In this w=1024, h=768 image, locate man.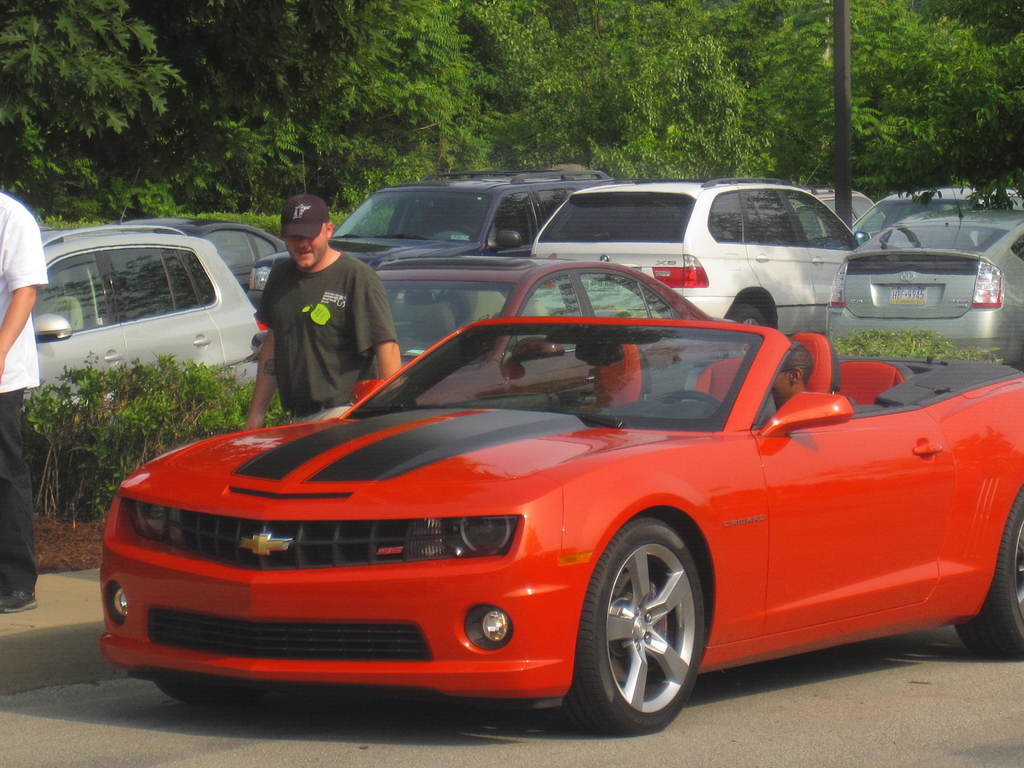
Bounding box: rect(239, 187, 400, 438).
